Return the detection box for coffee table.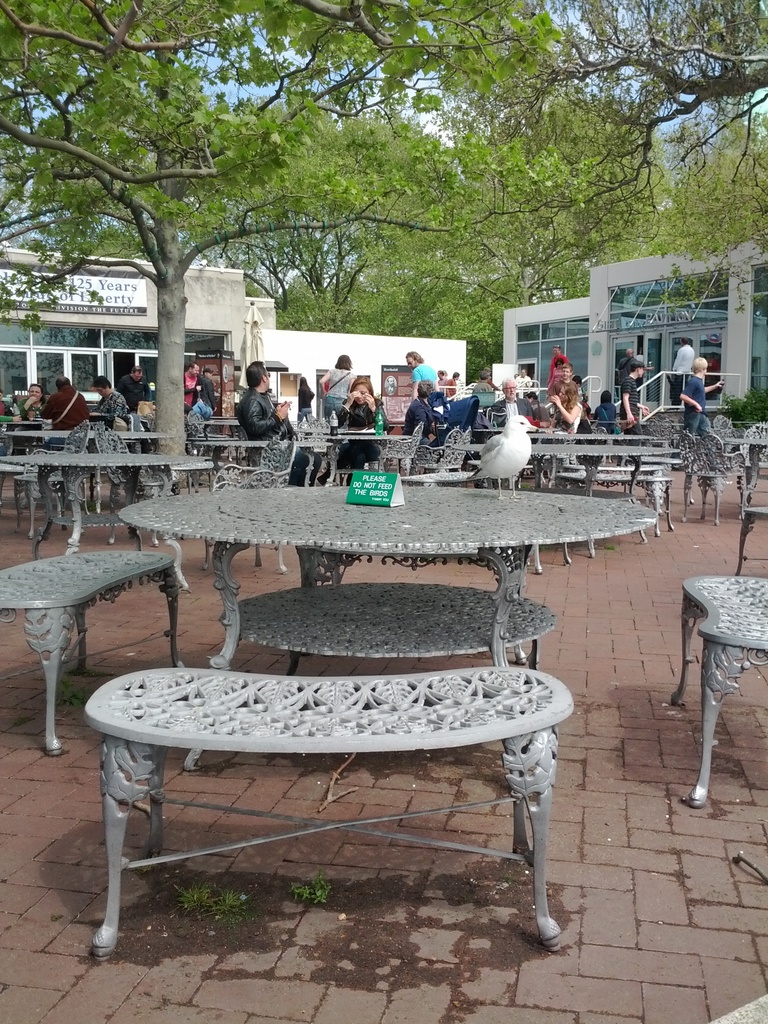
locate(122, 481, 650, 762).
